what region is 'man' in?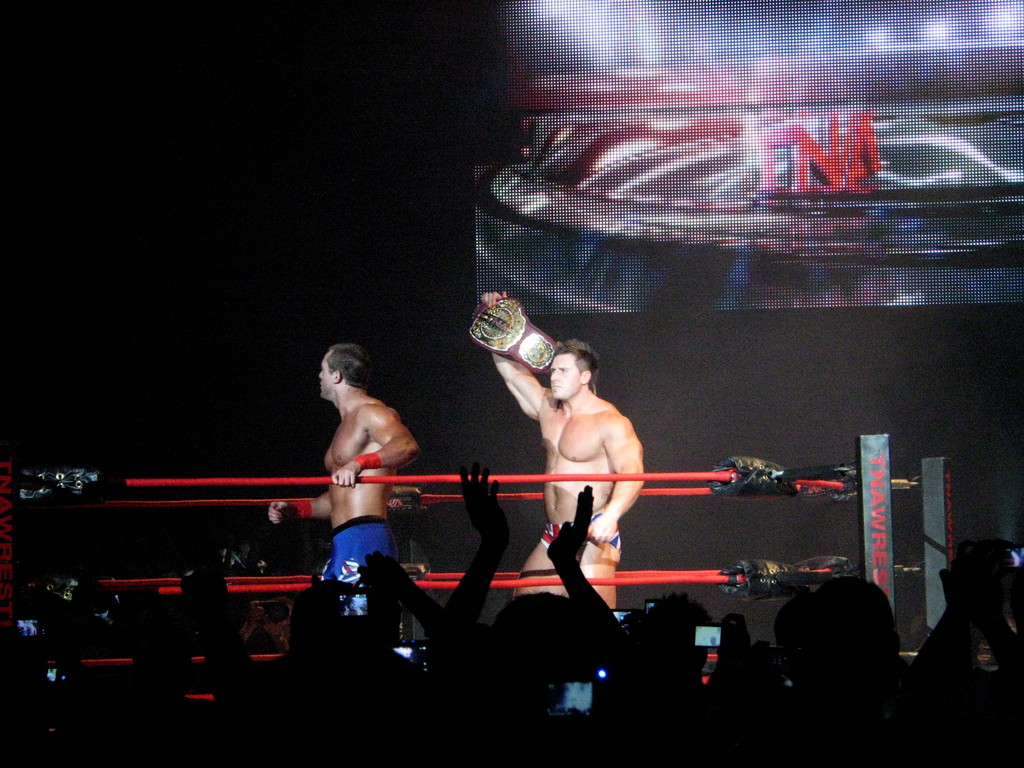
[476, 289, 648, 619].
